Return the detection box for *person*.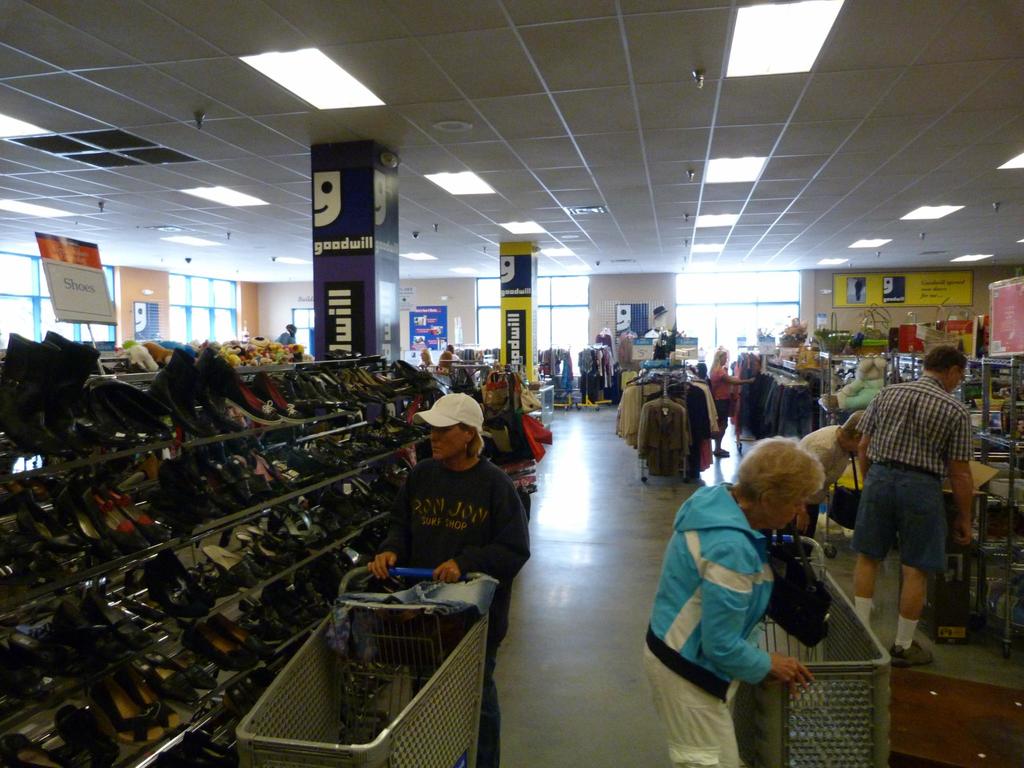
l=446, t=344, r=465, b=361.
